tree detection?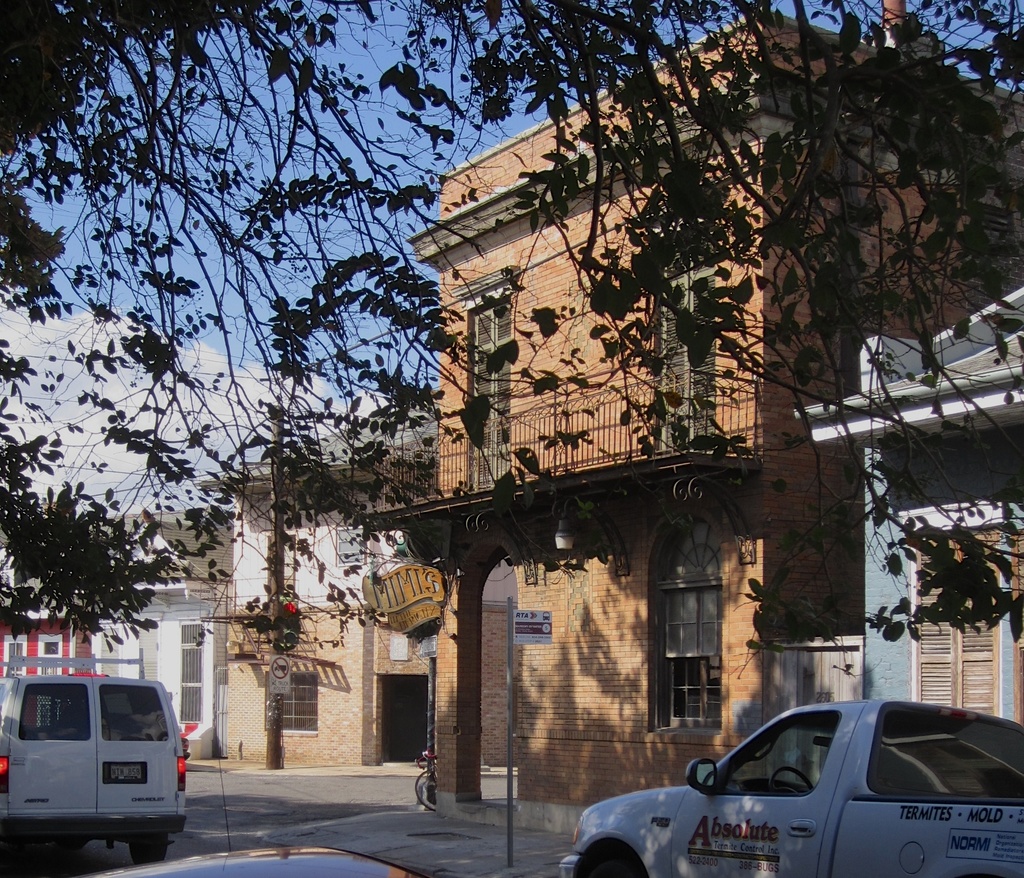
bbox(0, 0, 1023, 672)
